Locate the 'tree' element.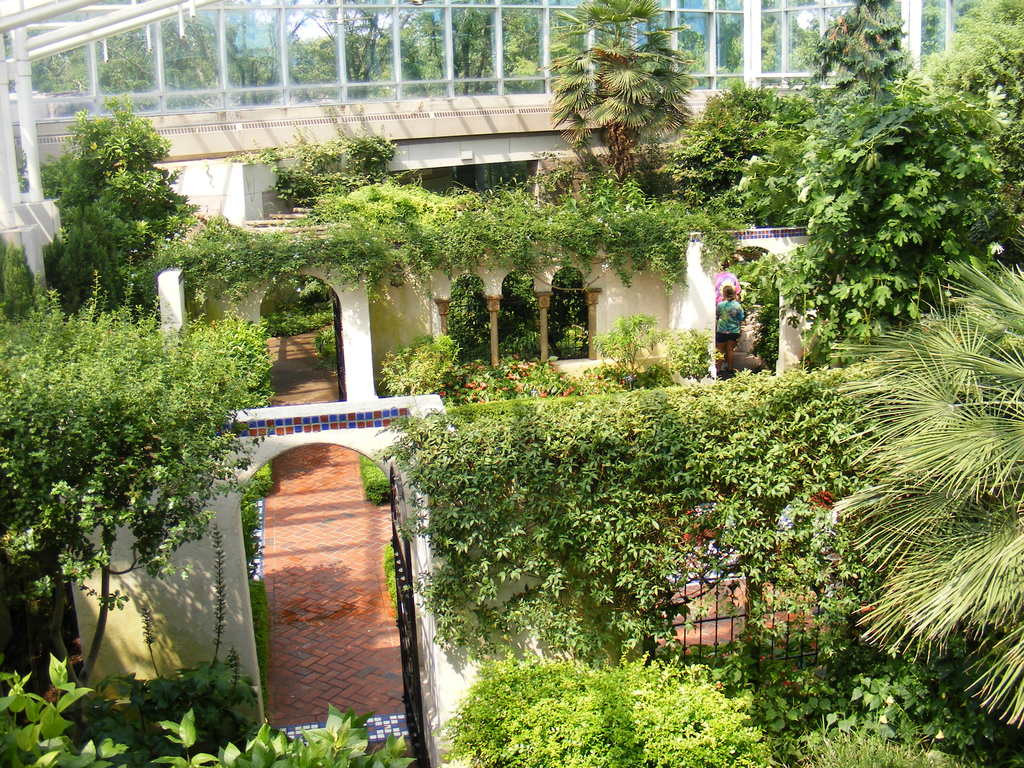
Element bbox: x1=548 y1=0 x2=696 y2=200.
